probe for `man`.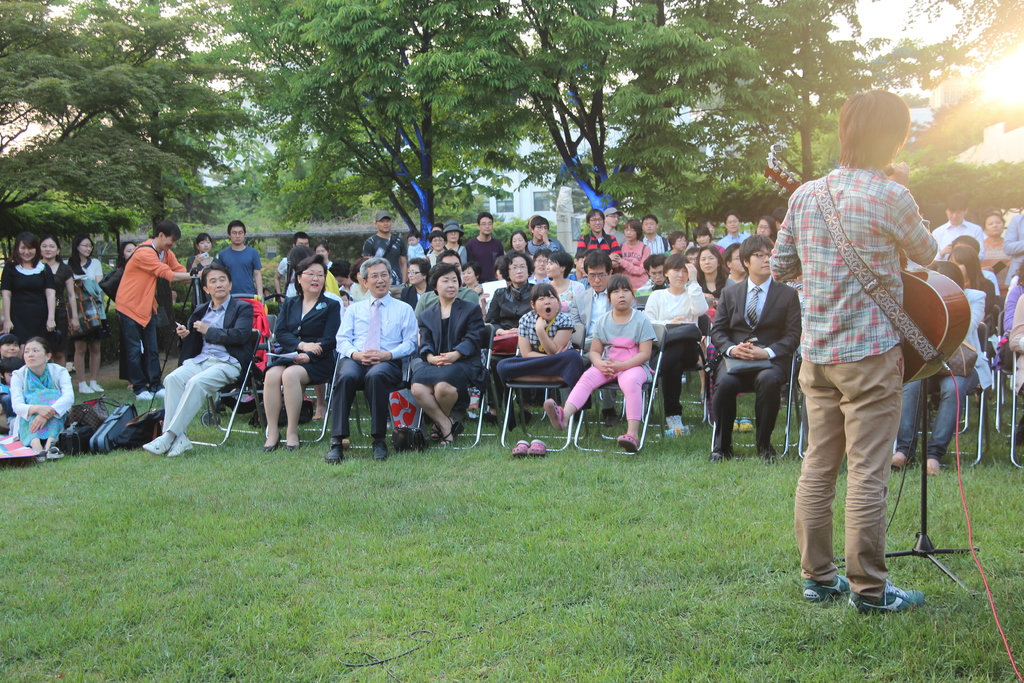
Probe result: rect(323, 262, 415, 453).
